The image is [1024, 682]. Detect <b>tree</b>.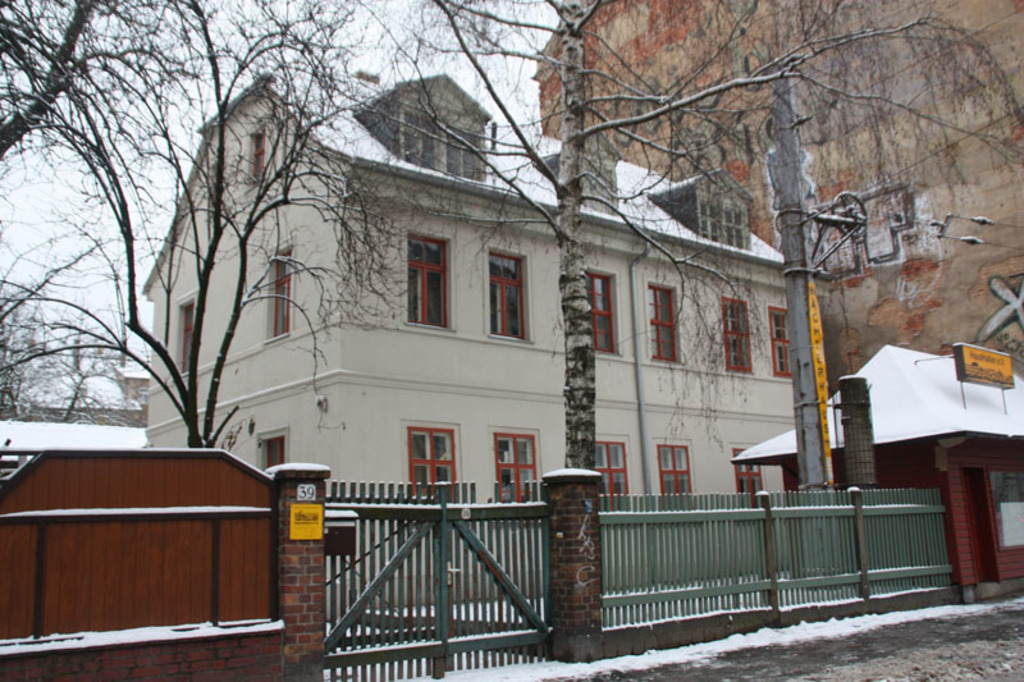
Detection: 293/0/1023/473.
